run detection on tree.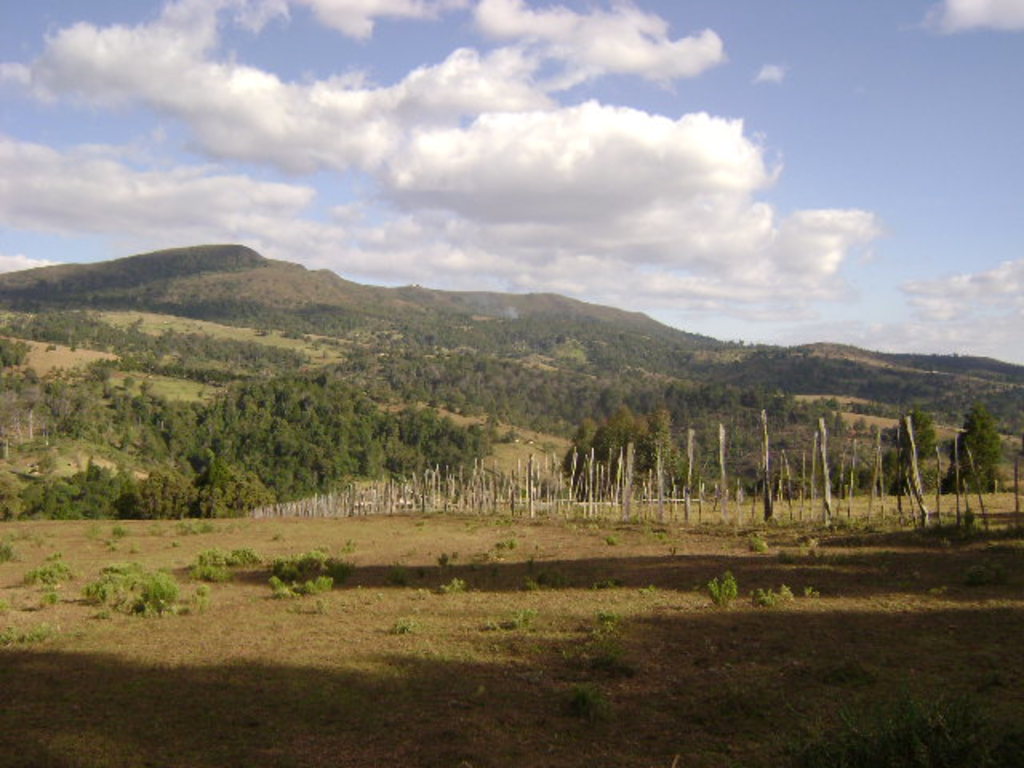
Result: (x1=946, y1=405, x2=1006, y2=491).
